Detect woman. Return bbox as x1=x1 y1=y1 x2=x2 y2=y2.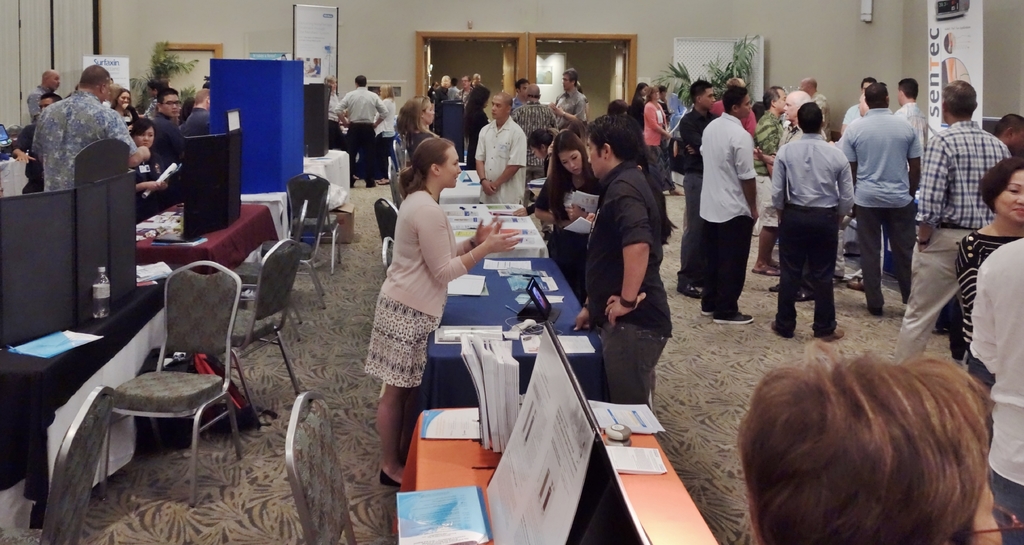
x1=643 y1=85 x2=683 y2=195.
